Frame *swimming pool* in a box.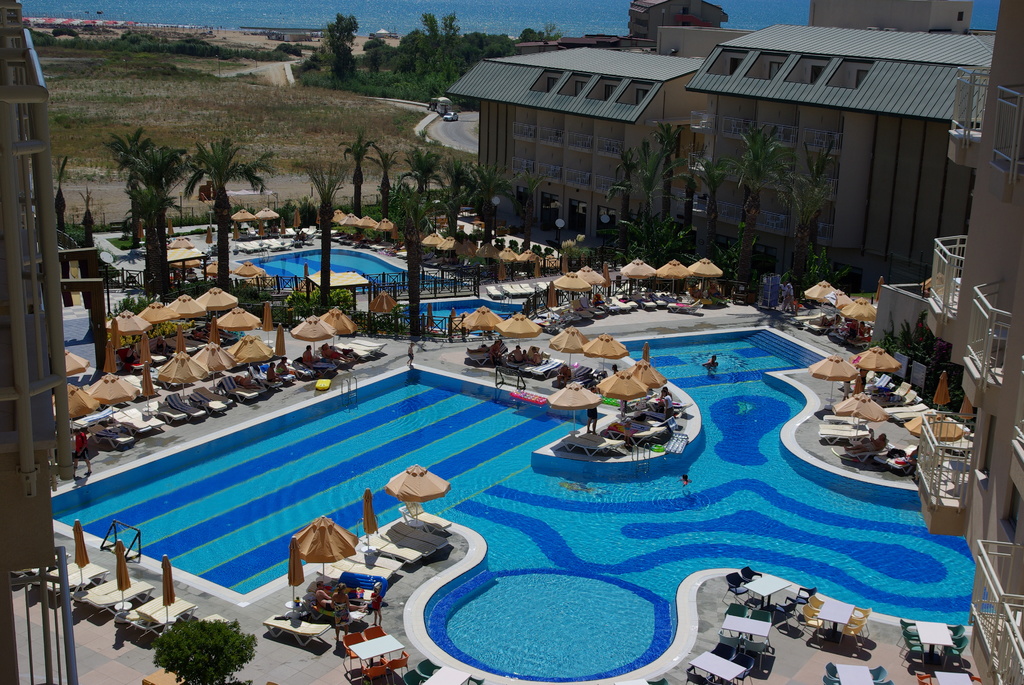
243 246 472 299.
